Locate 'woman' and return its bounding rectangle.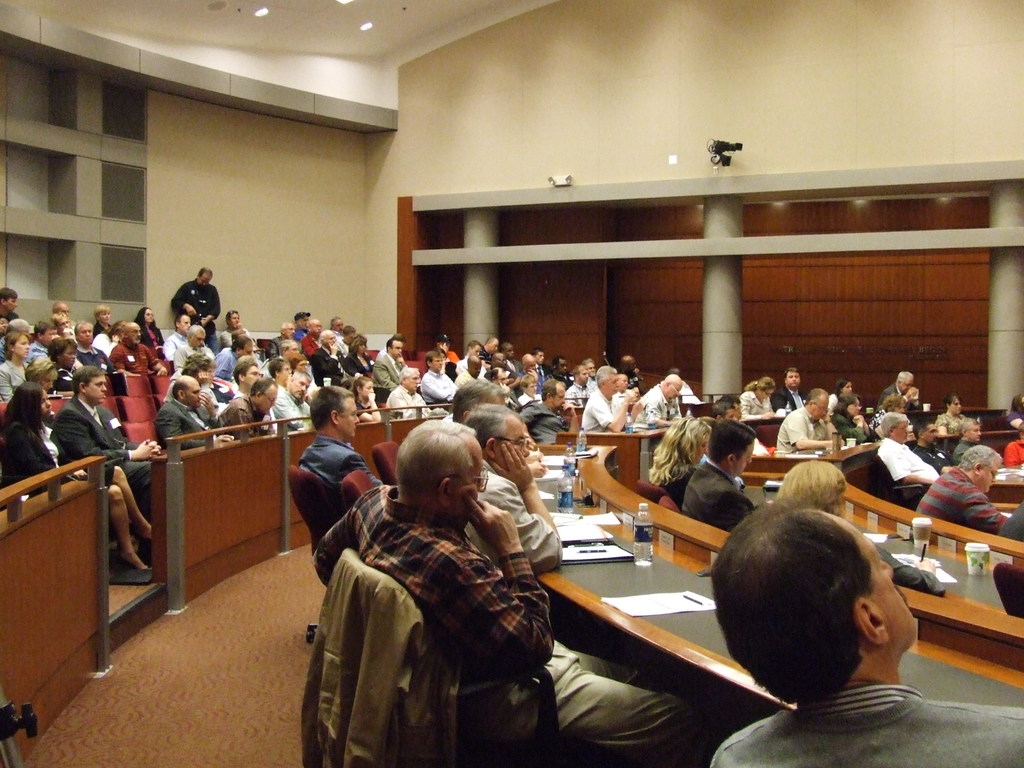
region(0, 331, 33, 393).
